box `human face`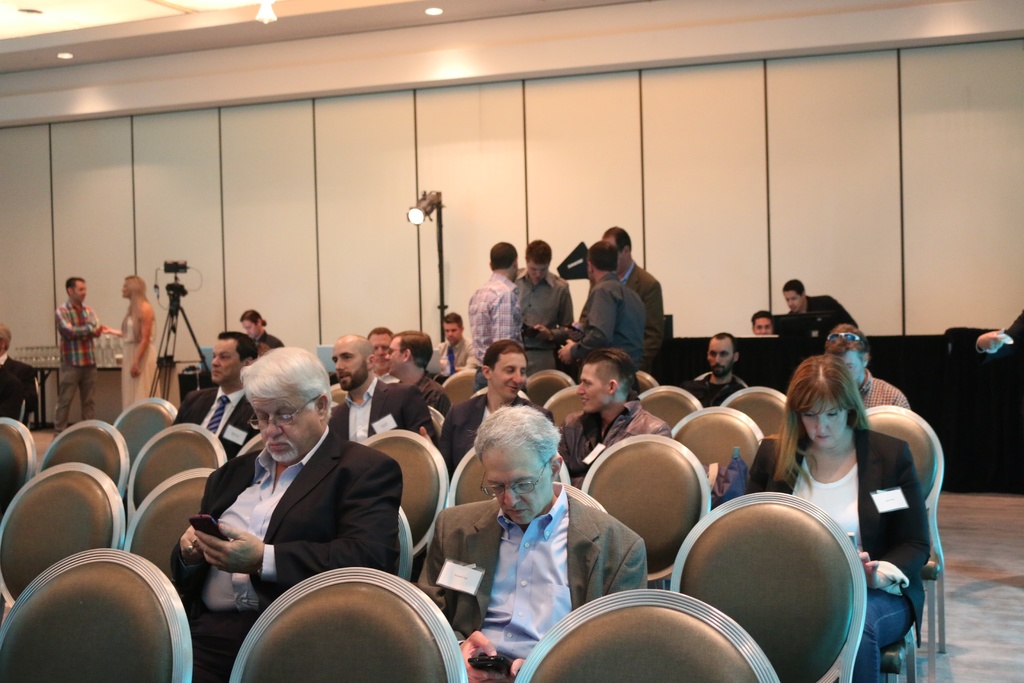
828/321/862/366
